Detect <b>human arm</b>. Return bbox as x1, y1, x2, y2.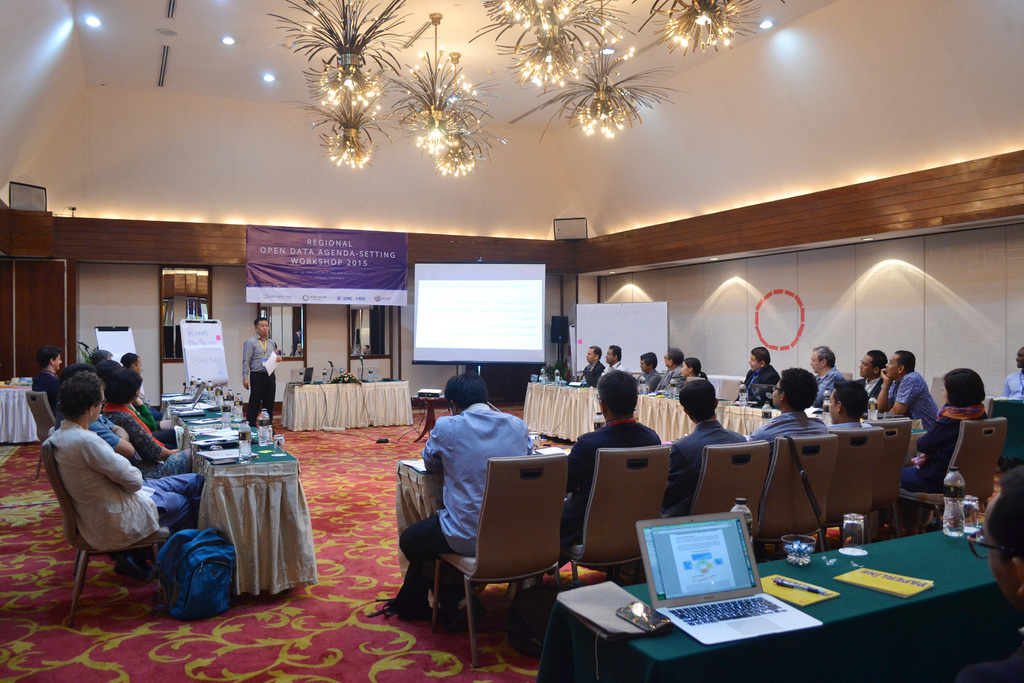
79, 431, 150, 498.
